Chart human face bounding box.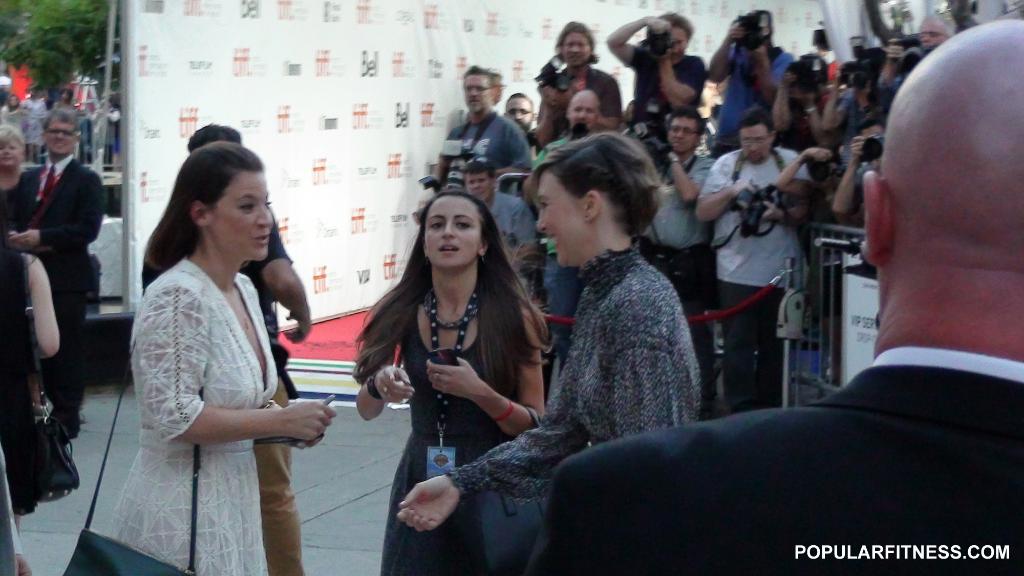
Charted: <region>461, 170, 492, 205</region>.
